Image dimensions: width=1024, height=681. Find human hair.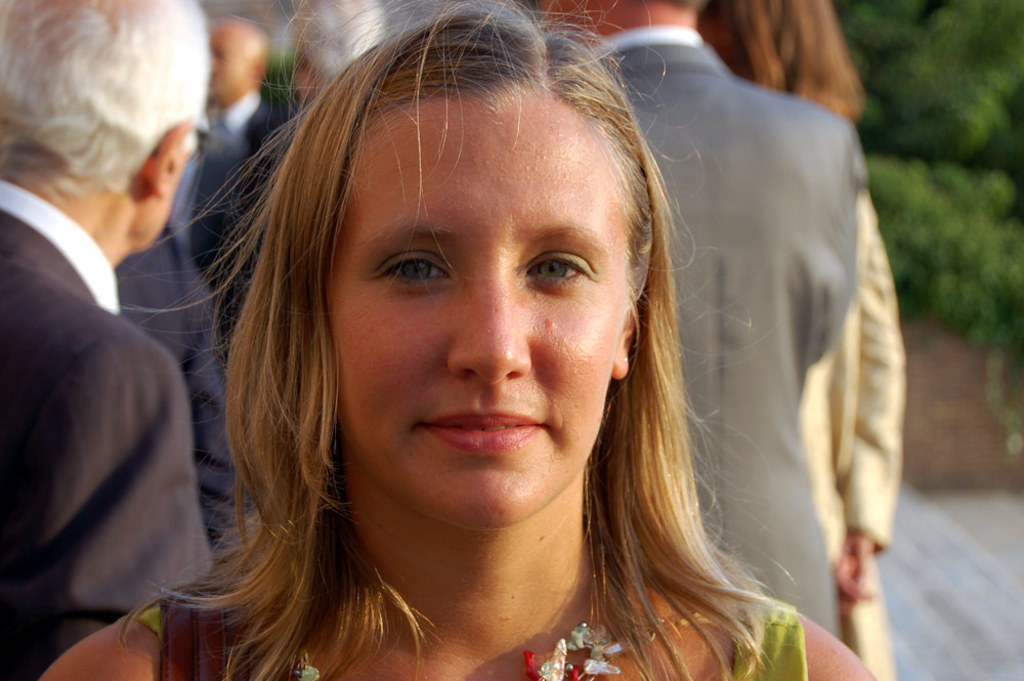
<box>137,0,773,678</box>.
